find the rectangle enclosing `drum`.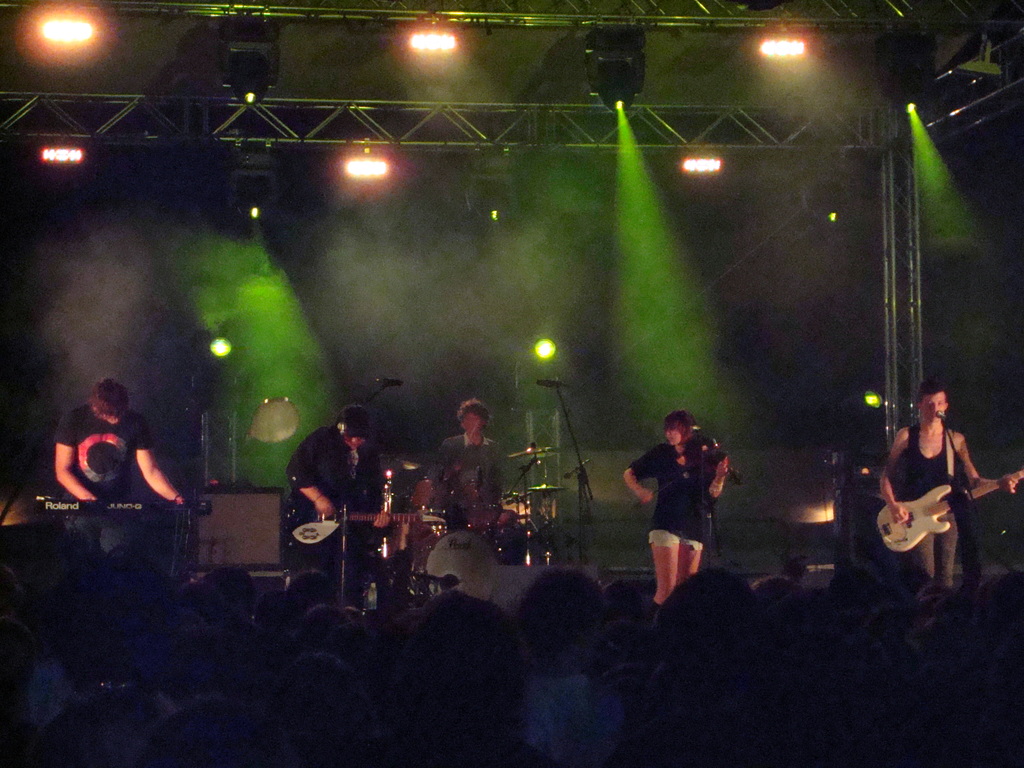
Rect(403, 479, 445, 522).
